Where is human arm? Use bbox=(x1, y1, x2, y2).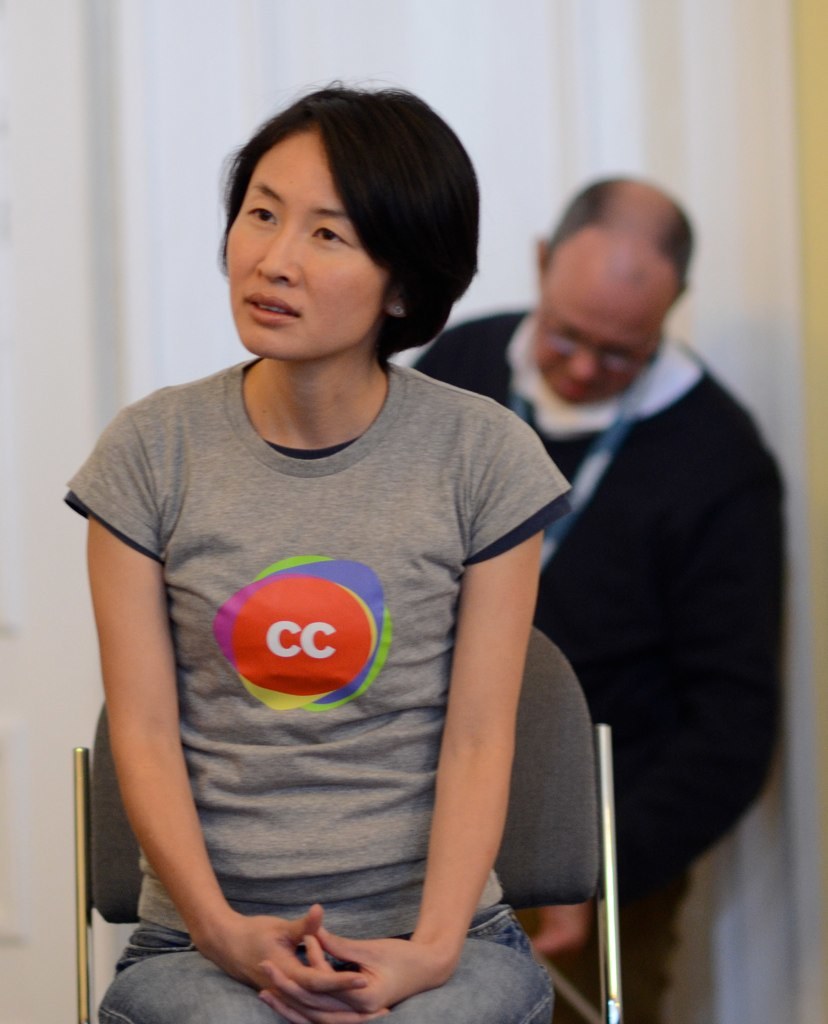
bbox=(414, 319, 488, 386).
